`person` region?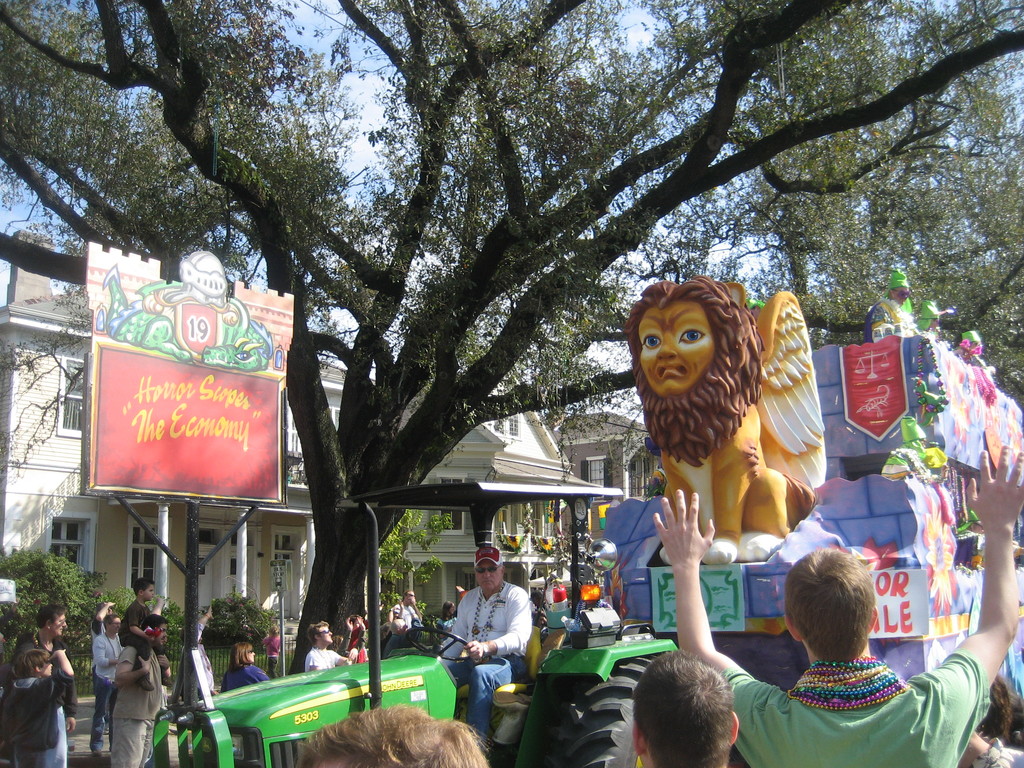
select_region(340, 610, 359, 662)
